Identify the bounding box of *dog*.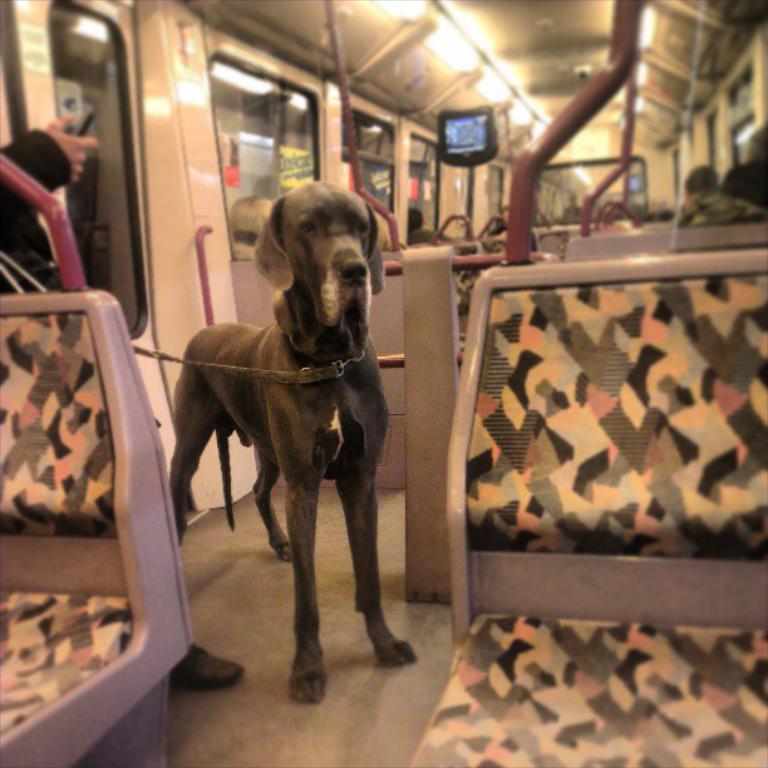
(166,182,424,710).
